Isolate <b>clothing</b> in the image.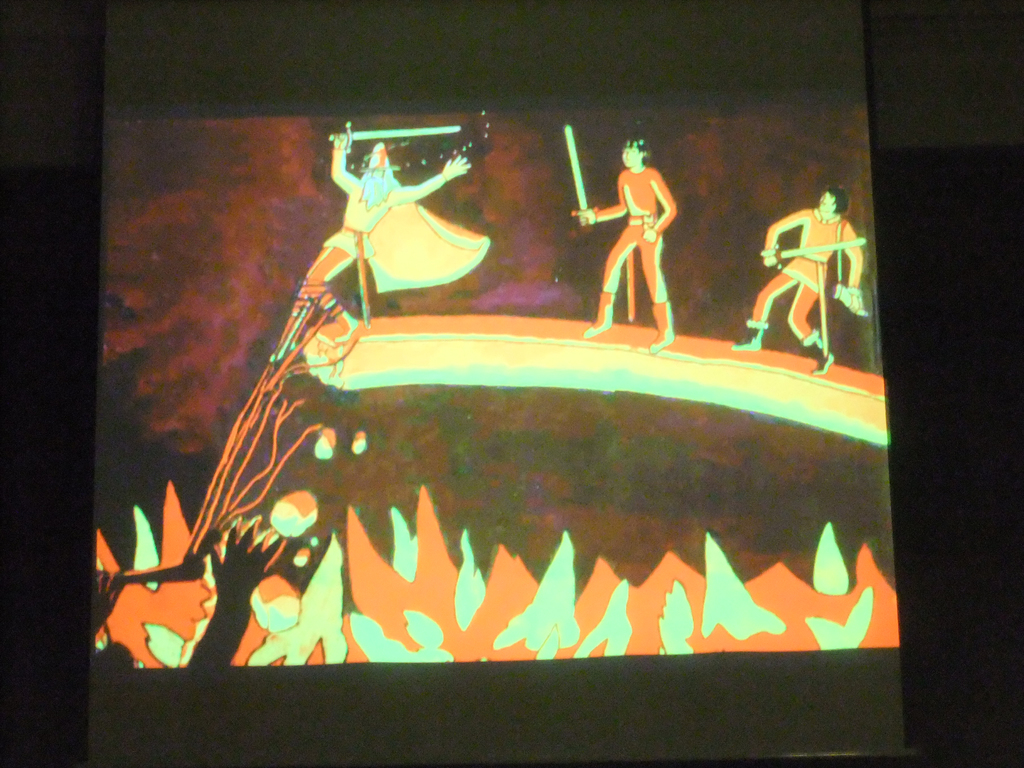
Isolated region: bbox=[746, 204, 865, 342].
